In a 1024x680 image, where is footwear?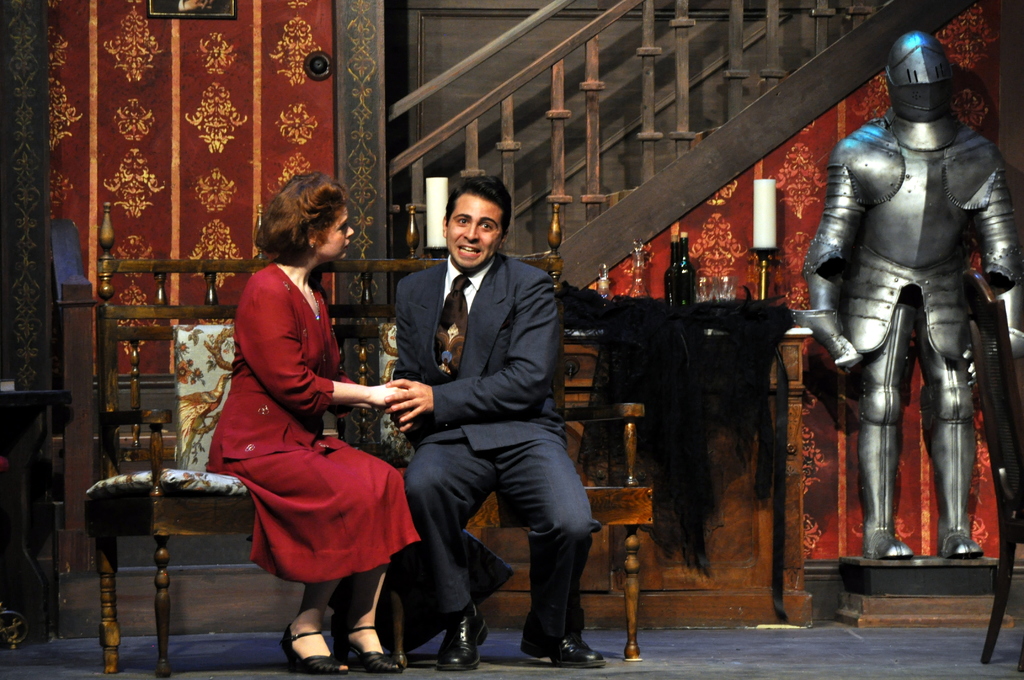
<region>332, 606, 404, 672</region>.
